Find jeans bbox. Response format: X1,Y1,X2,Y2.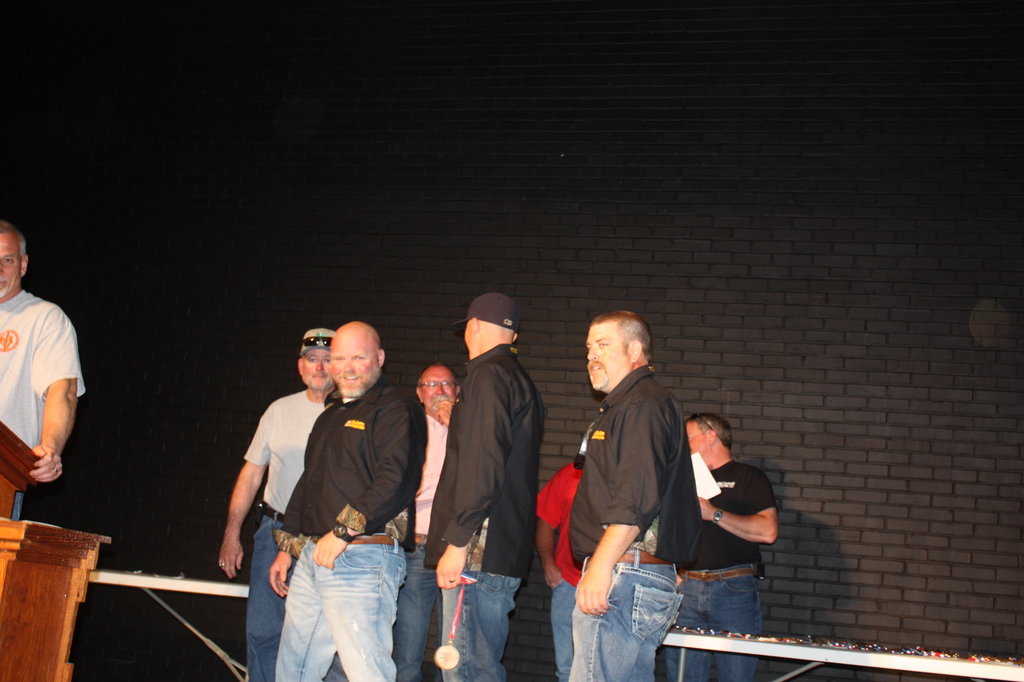
448,583,525,671.
